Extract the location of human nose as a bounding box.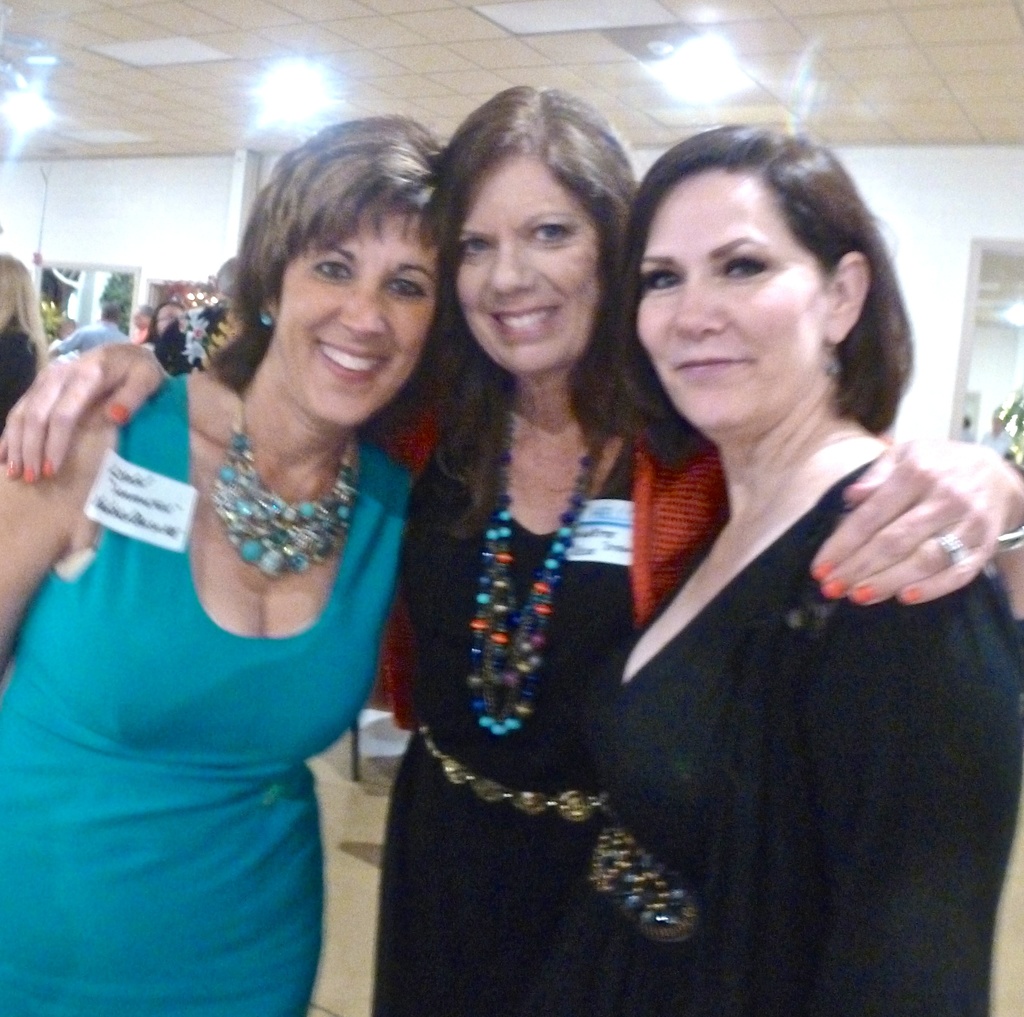
(671, 266, 730, 336).
